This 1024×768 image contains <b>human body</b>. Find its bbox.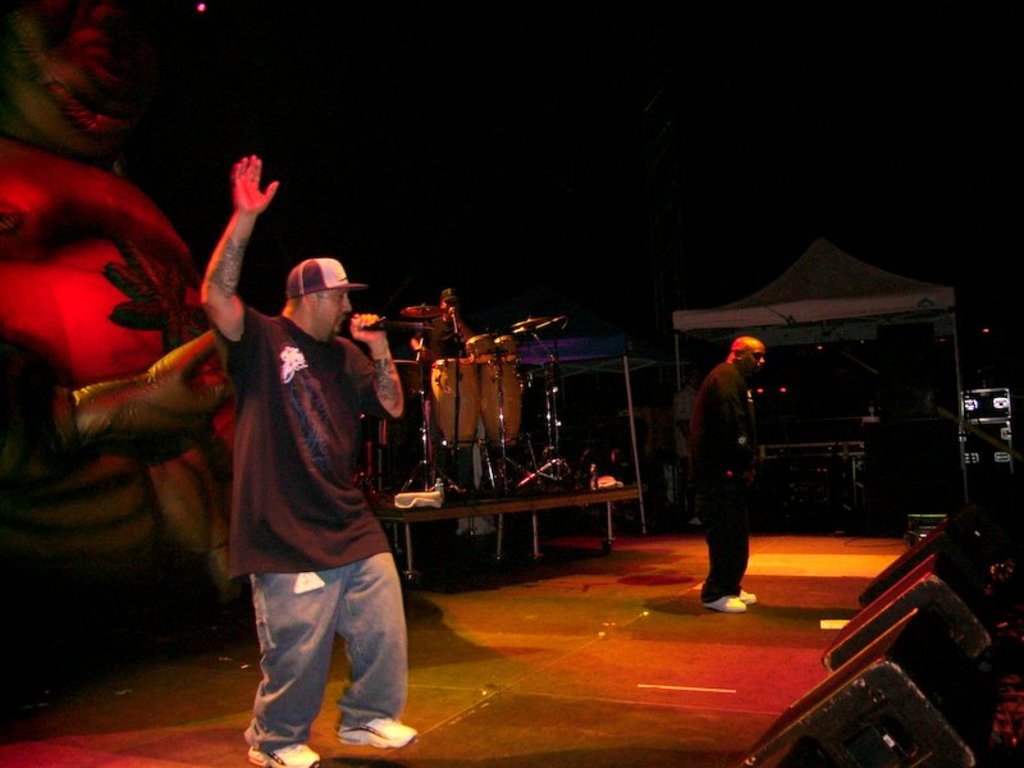
209, 186, 408, 767.
